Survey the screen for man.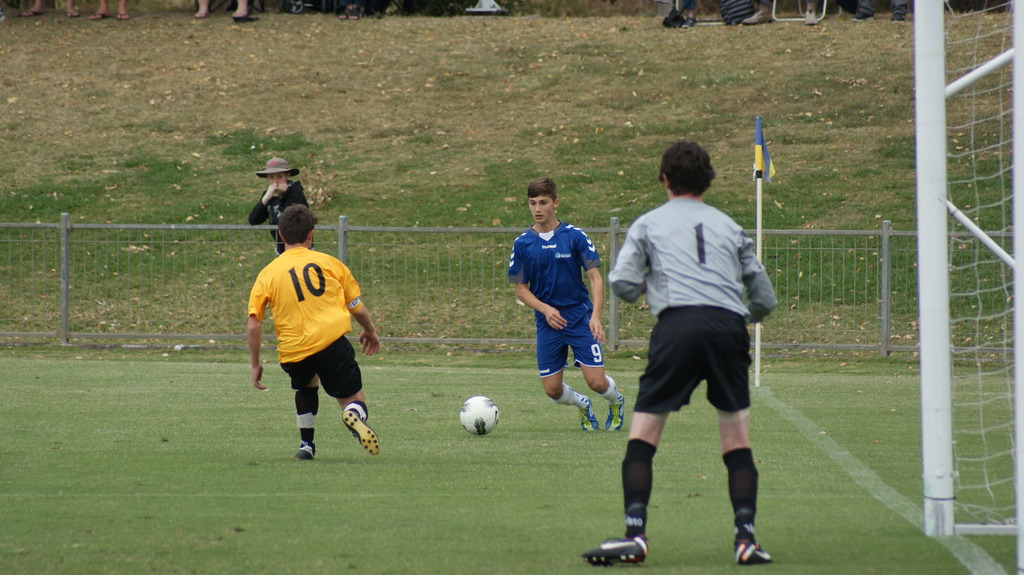
Survey found: Rect(505, 174, 632, 435).
